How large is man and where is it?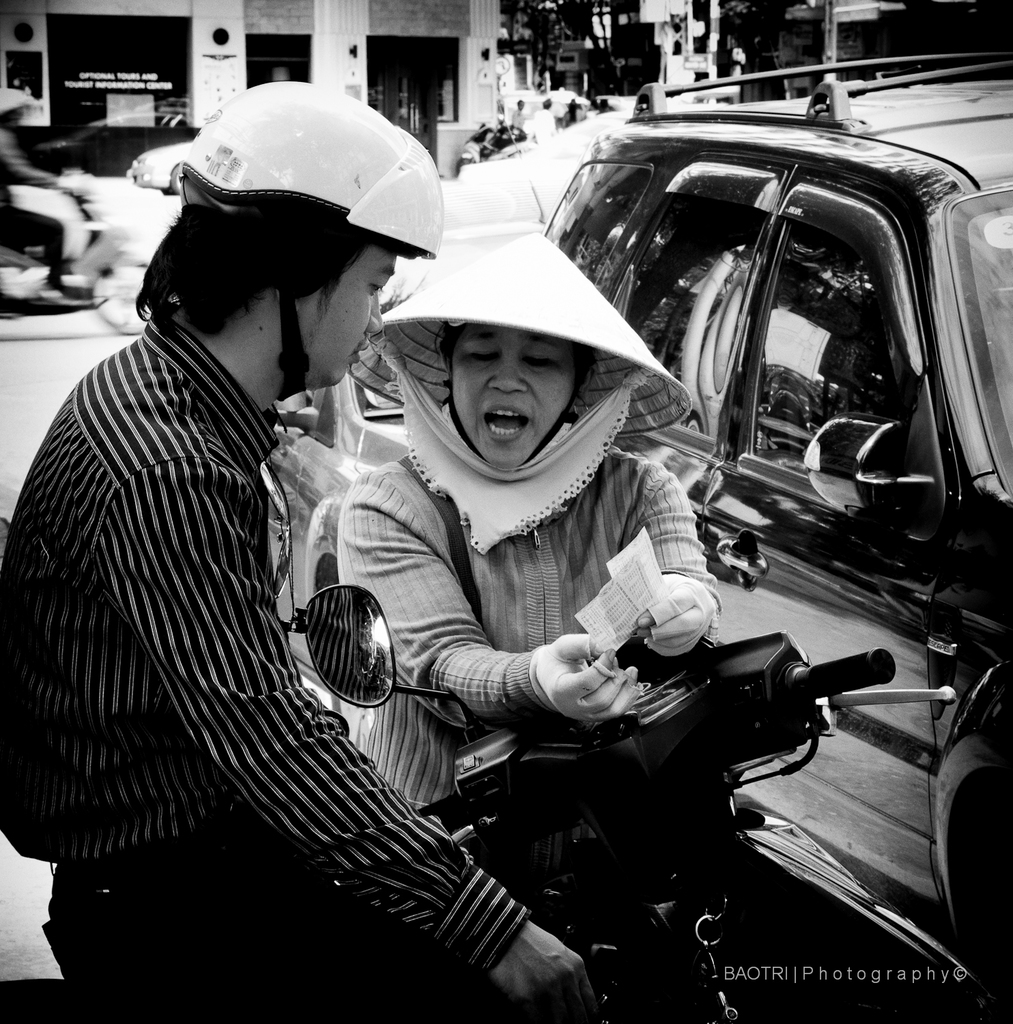
Bounding box: 567/96/580/124.
